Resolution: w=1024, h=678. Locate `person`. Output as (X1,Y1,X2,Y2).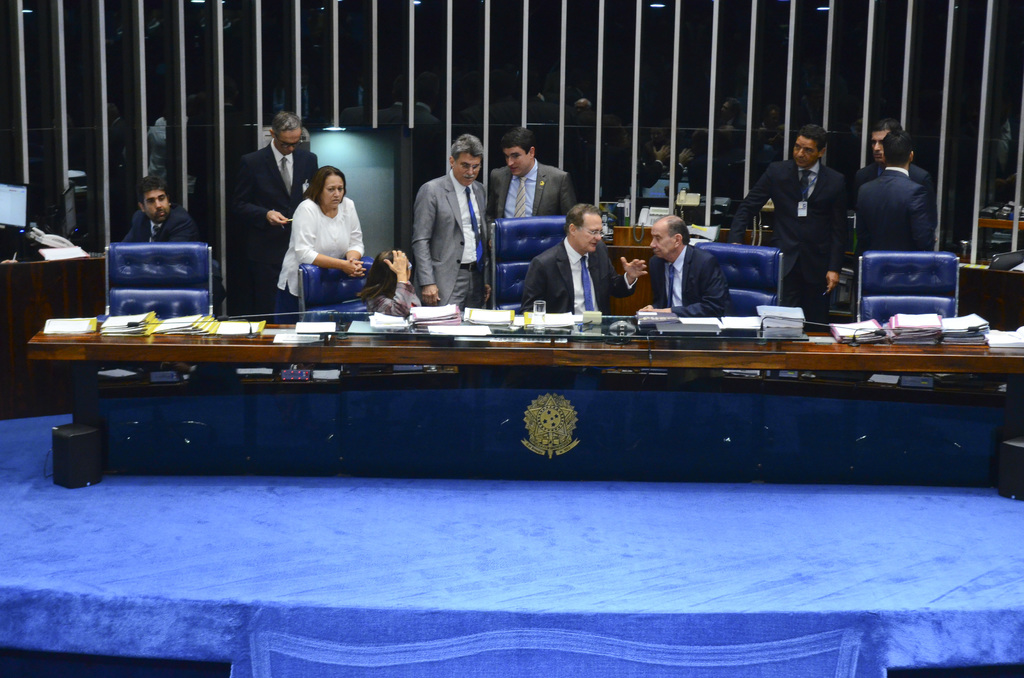
(640,210,734,321).
